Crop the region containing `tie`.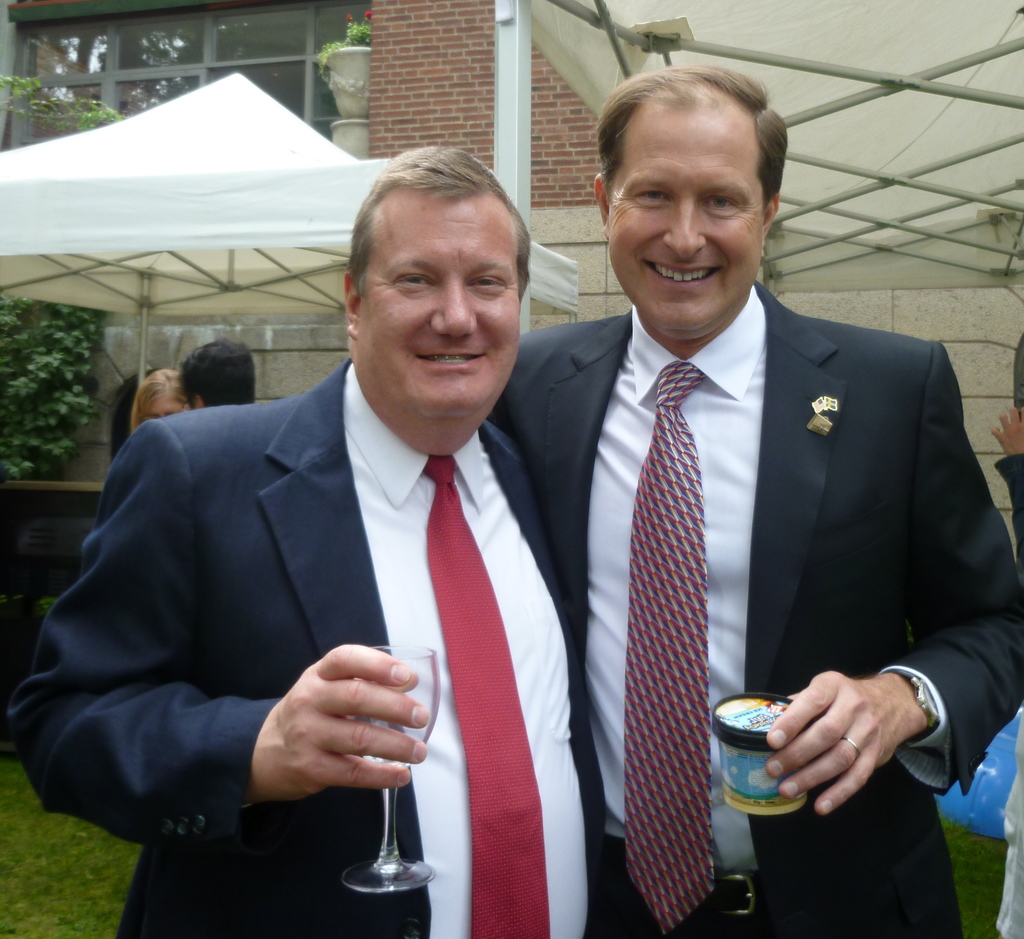
Crop region: [left=621, top=365, right=724, bottom=938].
